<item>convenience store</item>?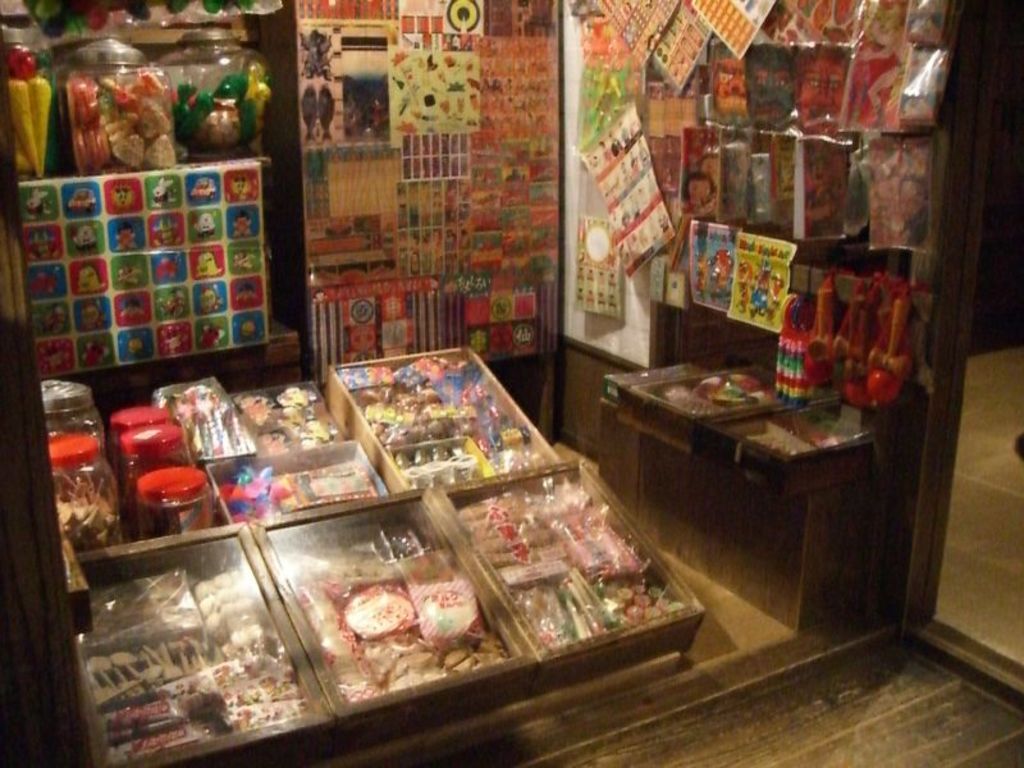
(14, 0, 995, 758)
